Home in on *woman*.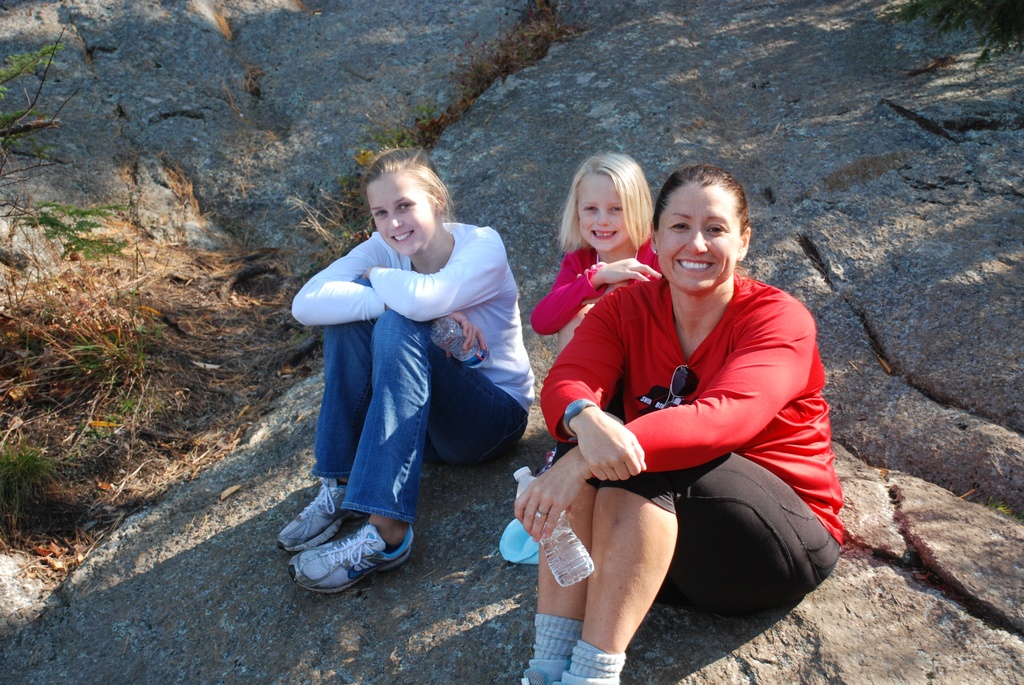
Homed in at box(516, 165, 845, 684).
